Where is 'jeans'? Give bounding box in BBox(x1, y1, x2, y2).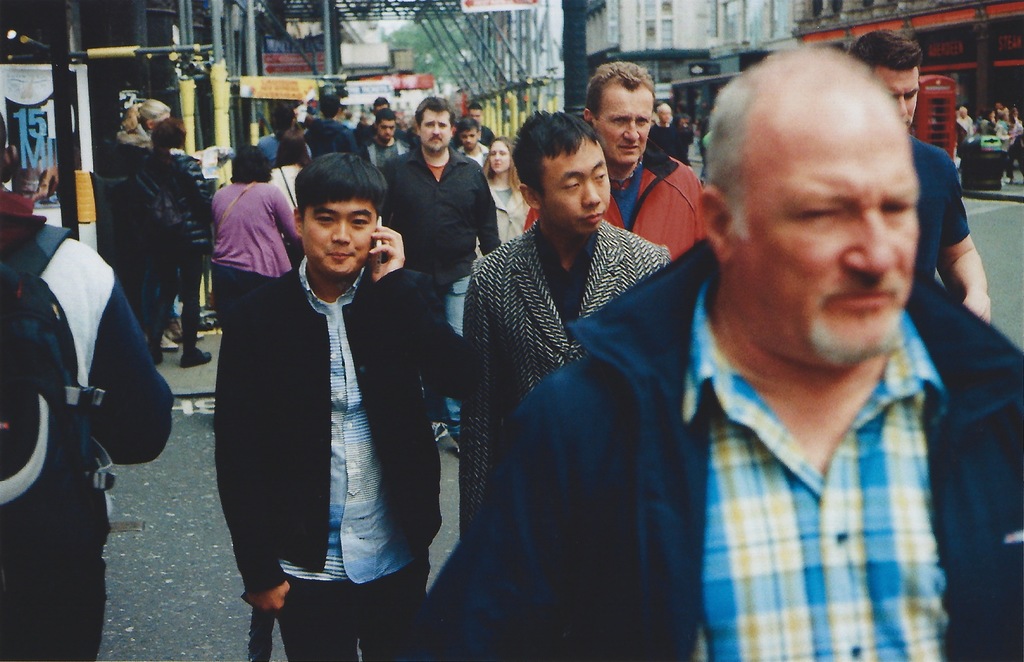
BBox(277, 579, 431, 661).
